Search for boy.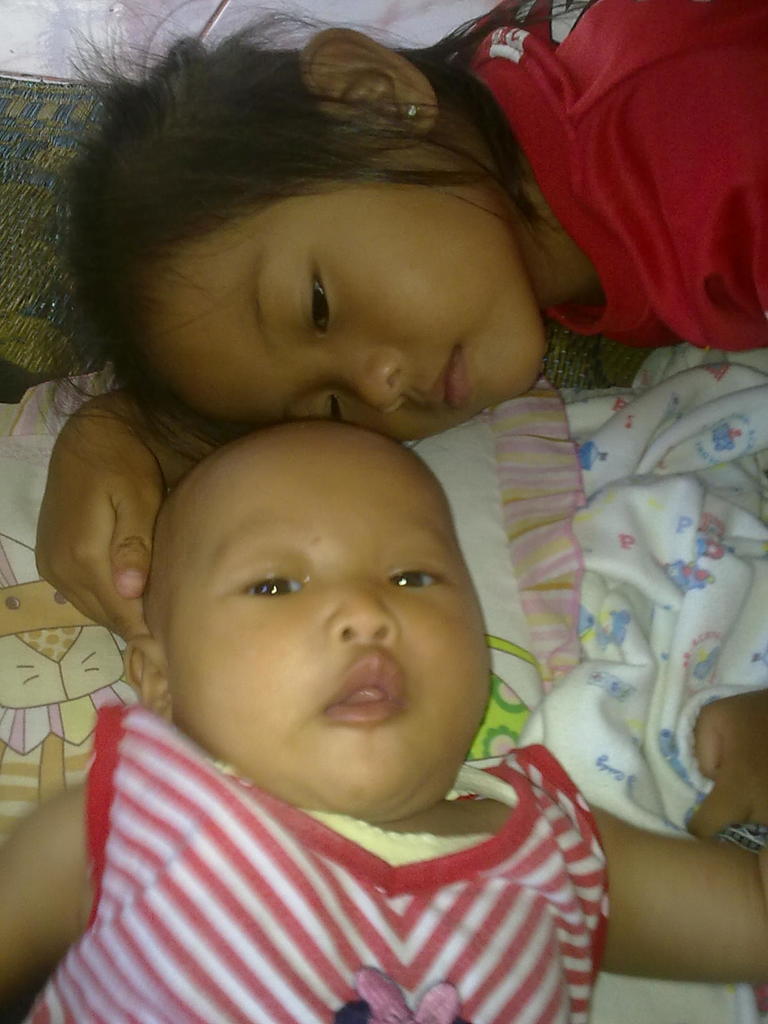
Found at {"left": 86, "top": 397, "right": 568, "bottom": 871}.
